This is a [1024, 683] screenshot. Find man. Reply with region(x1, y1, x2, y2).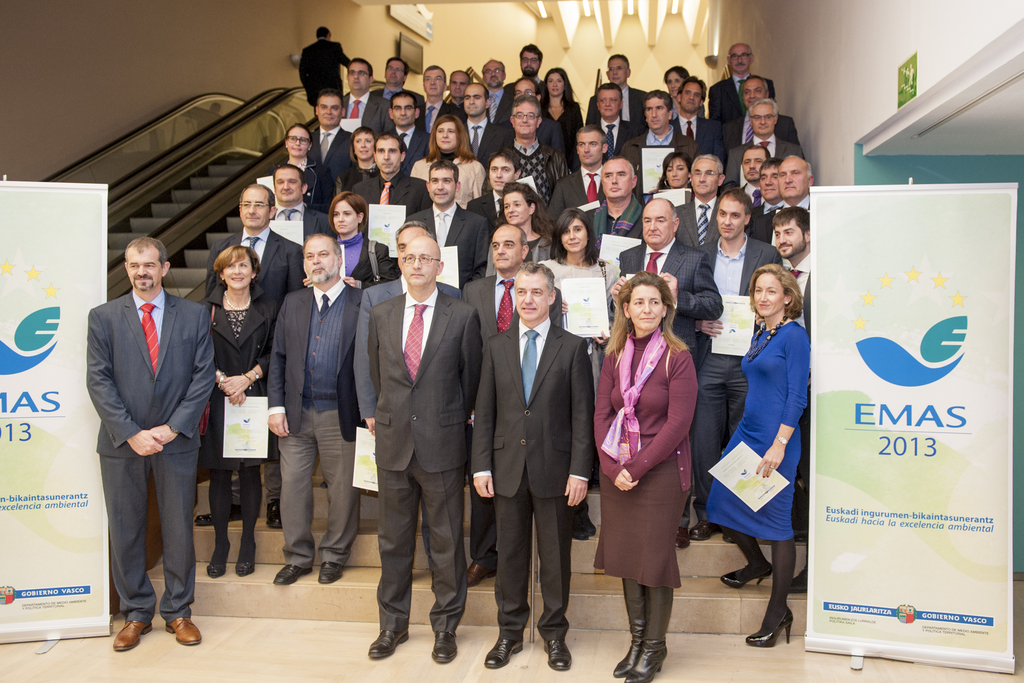
region(675, 152, 726, 247).
